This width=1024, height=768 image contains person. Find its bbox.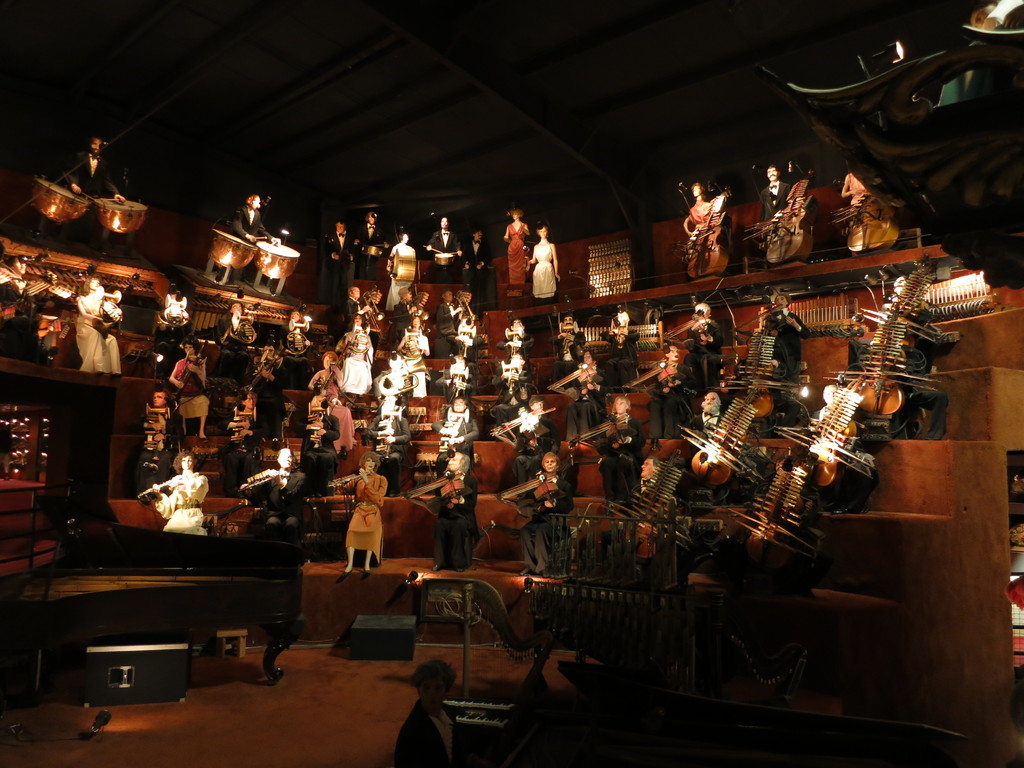
216/299/258/386.
